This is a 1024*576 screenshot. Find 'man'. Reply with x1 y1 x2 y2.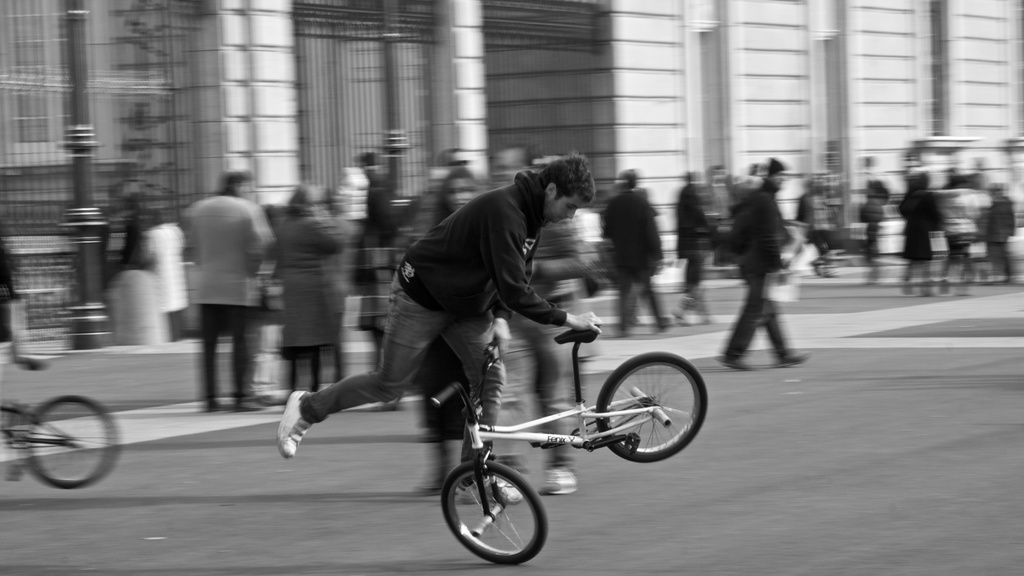
360 152 399 251.
